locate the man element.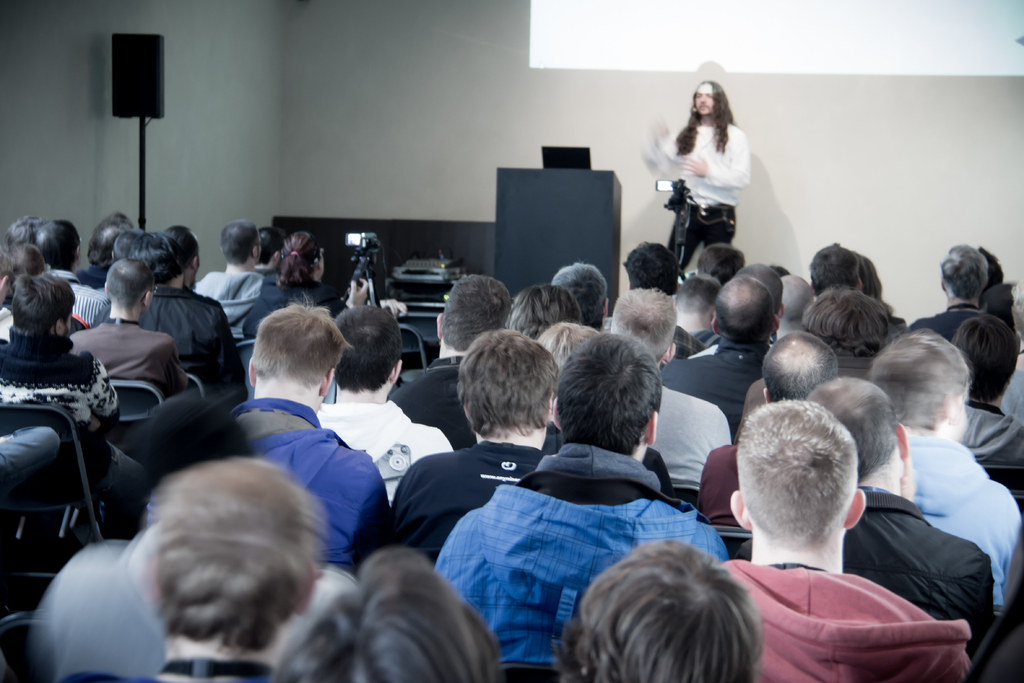
Element bbox: [x1=950, y1=313, x2=1023, y2=468].
